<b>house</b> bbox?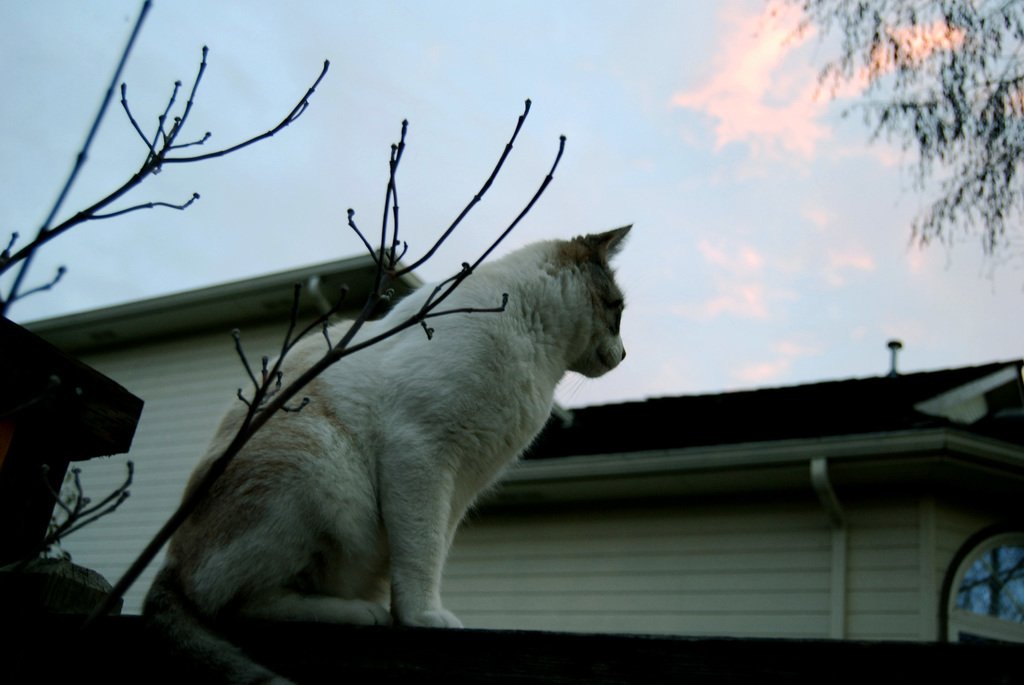
box=[17, 239, 1023, 641]
